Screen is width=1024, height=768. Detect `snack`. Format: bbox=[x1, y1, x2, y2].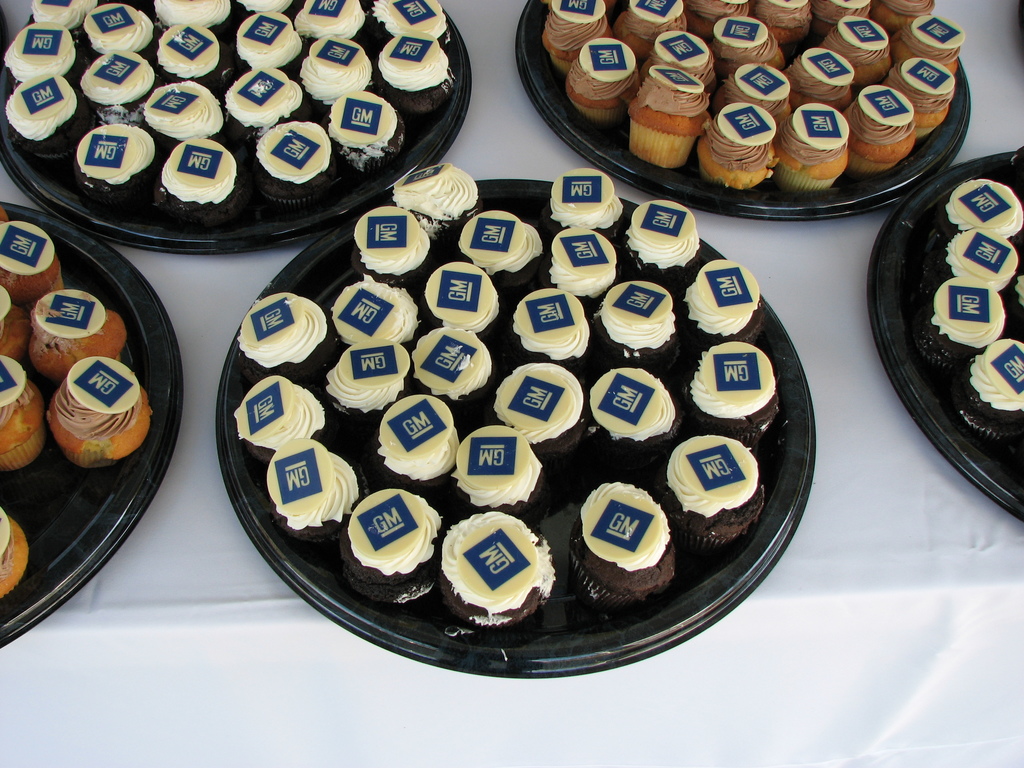
bbox=[330, 271, 416, 345].
